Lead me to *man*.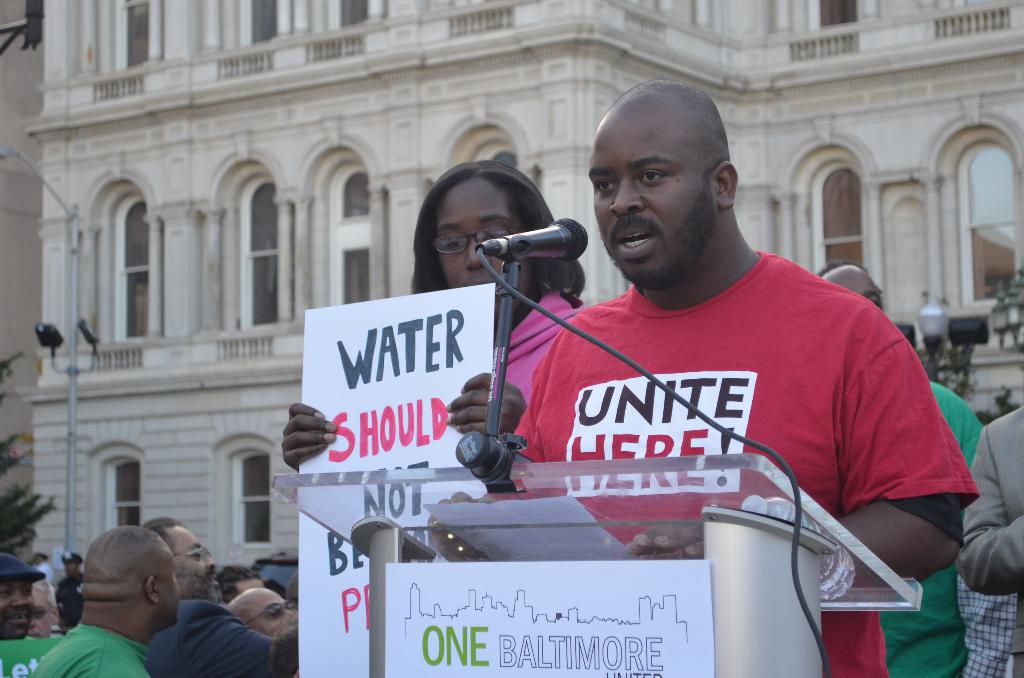
Lead to {"x1": 147, "y1": 519, "x2": 270, "y2": 677}.
